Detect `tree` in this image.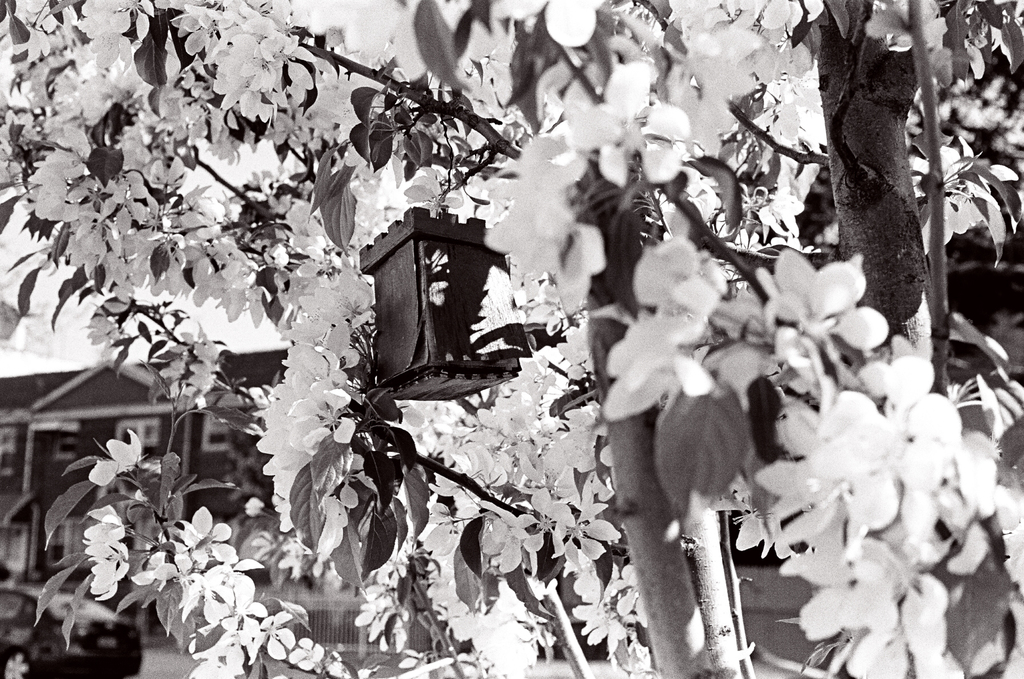
Detection: detection(0, 0, 1023, 678).
